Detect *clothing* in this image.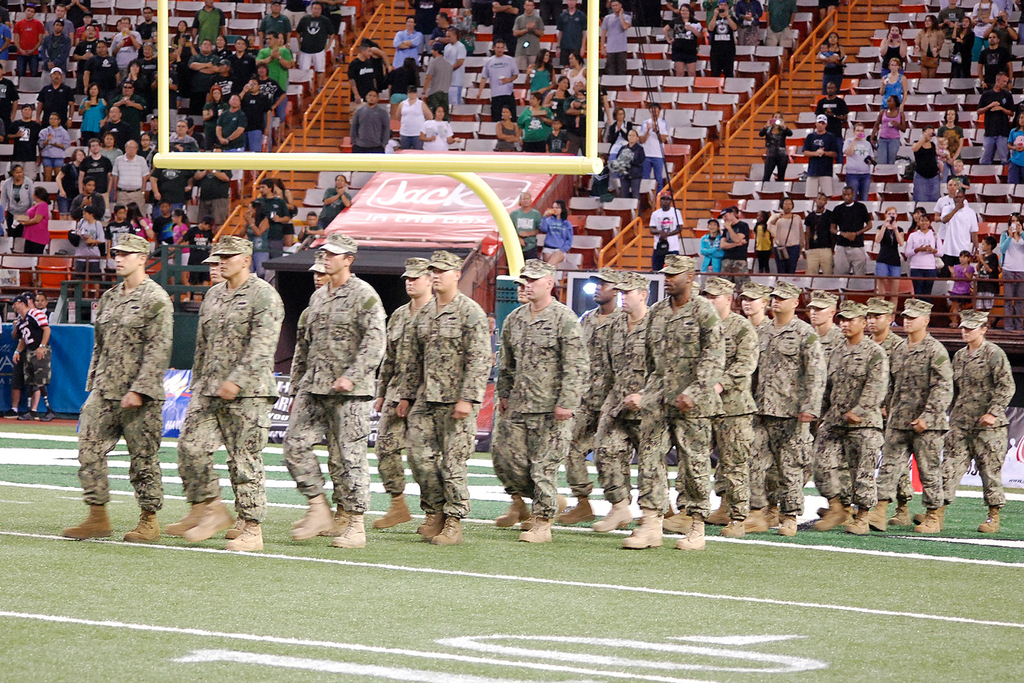
Detection: box=[872, 224, 899, 277].
